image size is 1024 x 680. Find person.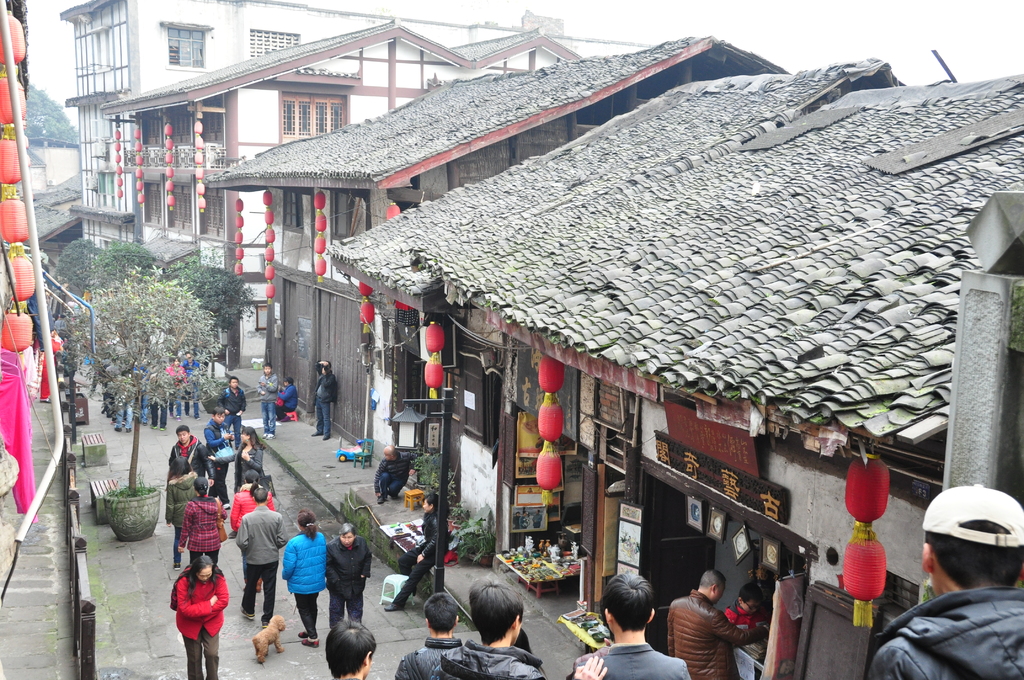
left=178, top=478, right=229, bottom=567.
